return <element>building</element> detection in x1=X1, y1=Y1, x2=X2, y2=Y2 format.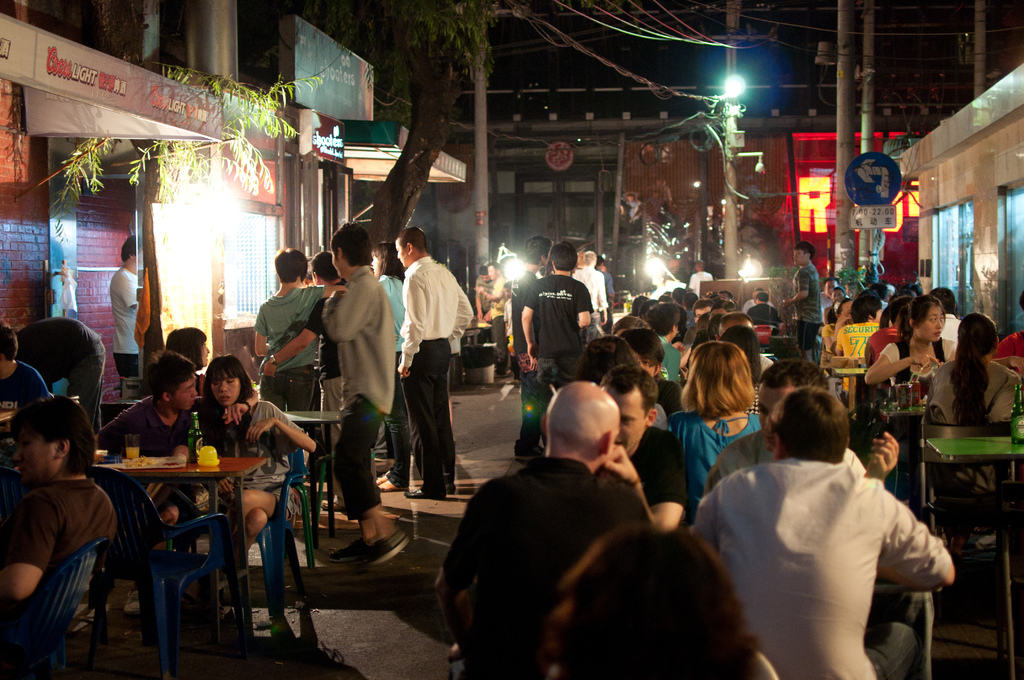
x1=0, y1=0, x2=468, y2=403.
